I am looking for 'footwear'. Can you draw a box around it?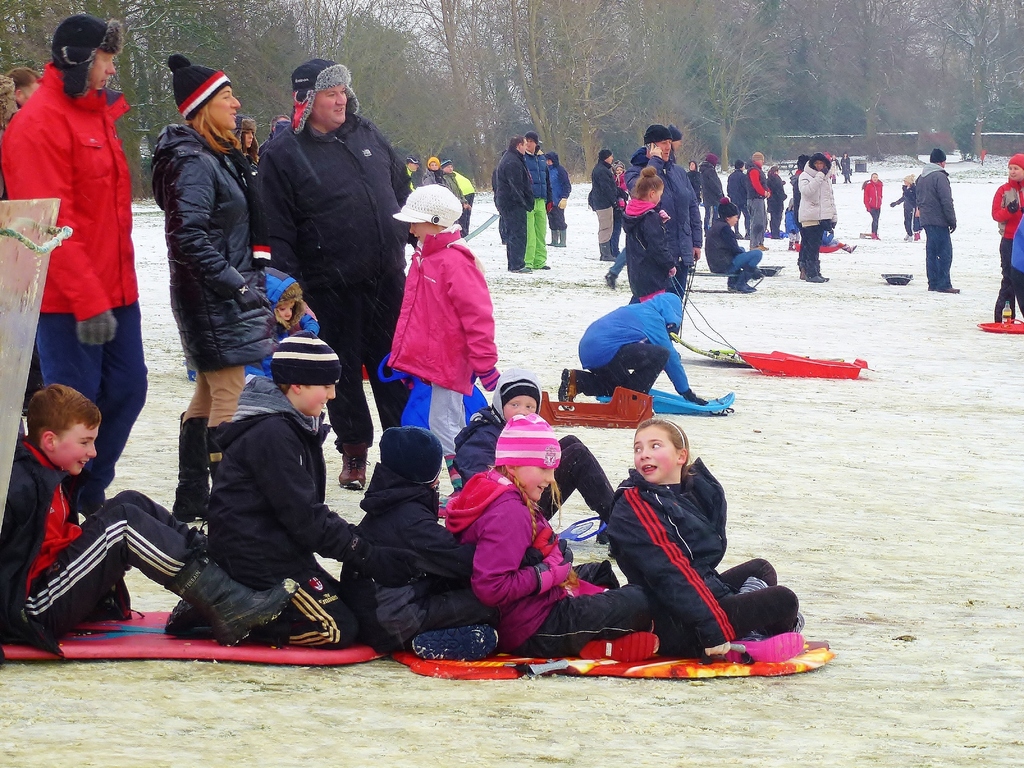
Sure, the bounding box is (411,623,504,661).
